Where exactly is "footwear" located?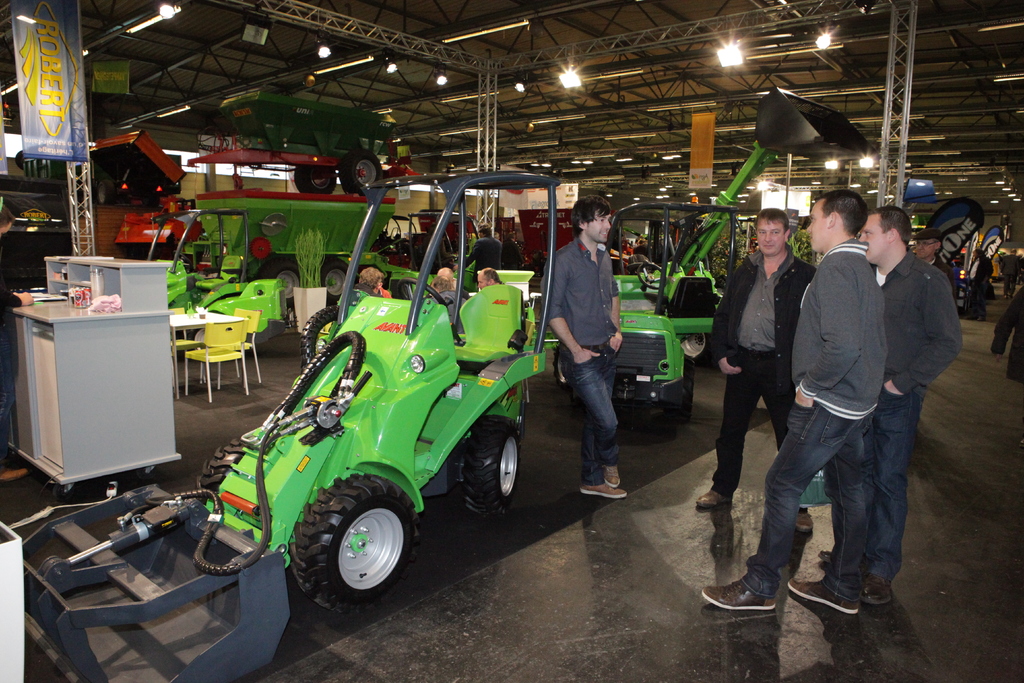
Its bounding box is 792:504:820:536.
